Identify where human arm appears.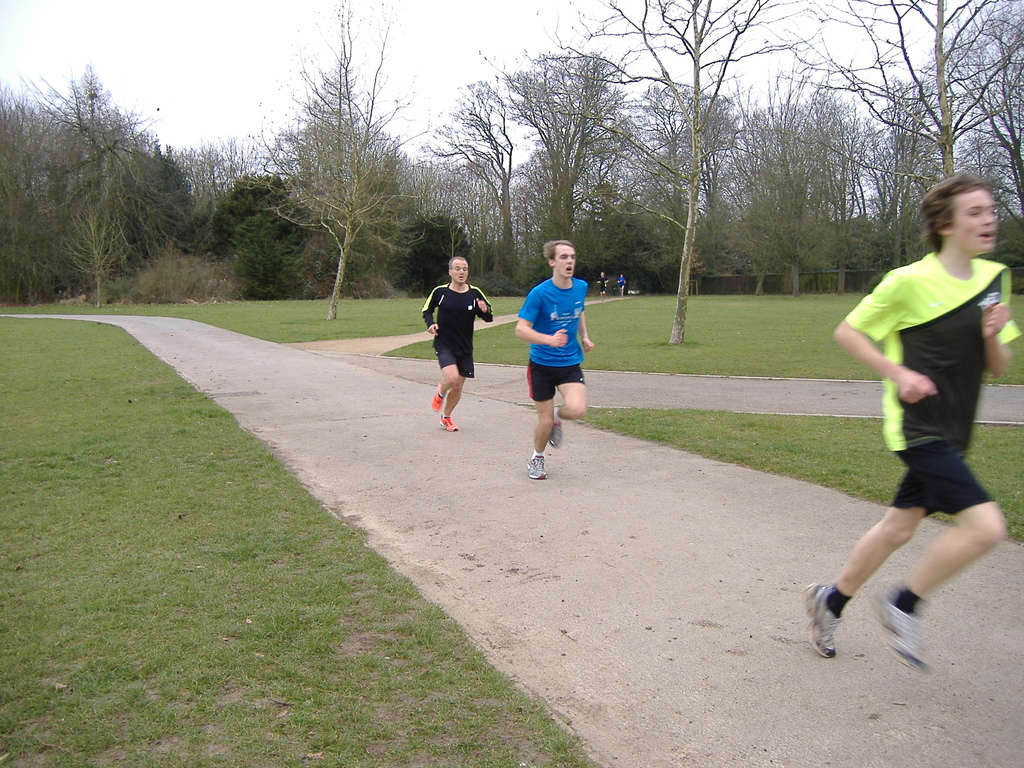
Appears at left=980, top=268, right=1020, bottom=378.
